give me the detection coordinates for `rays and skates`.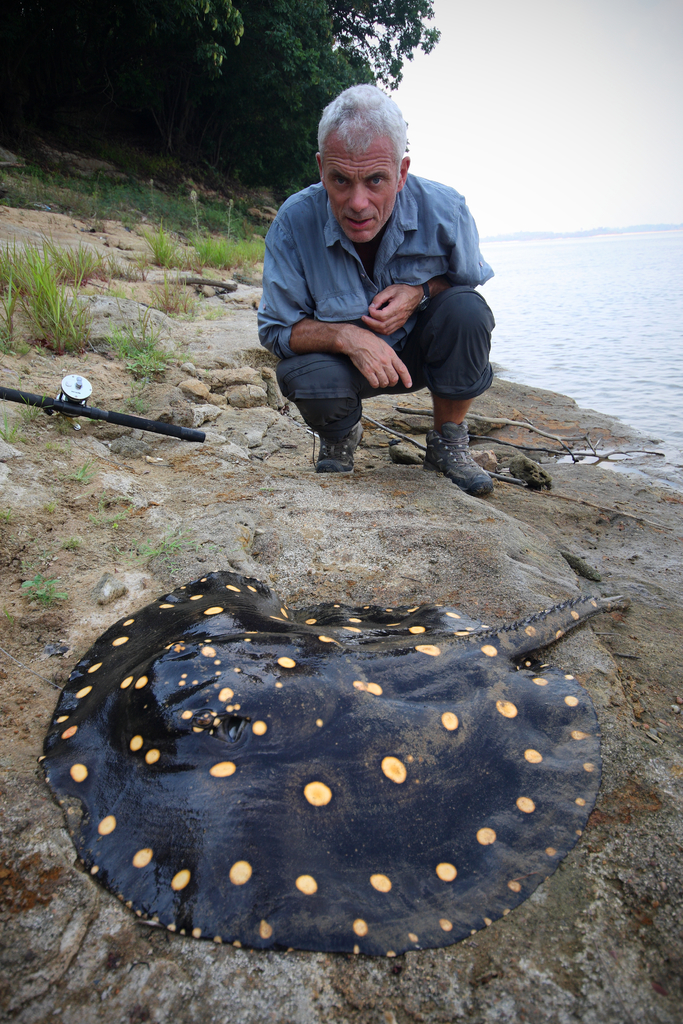
box=[32, 568, 630, 959].
